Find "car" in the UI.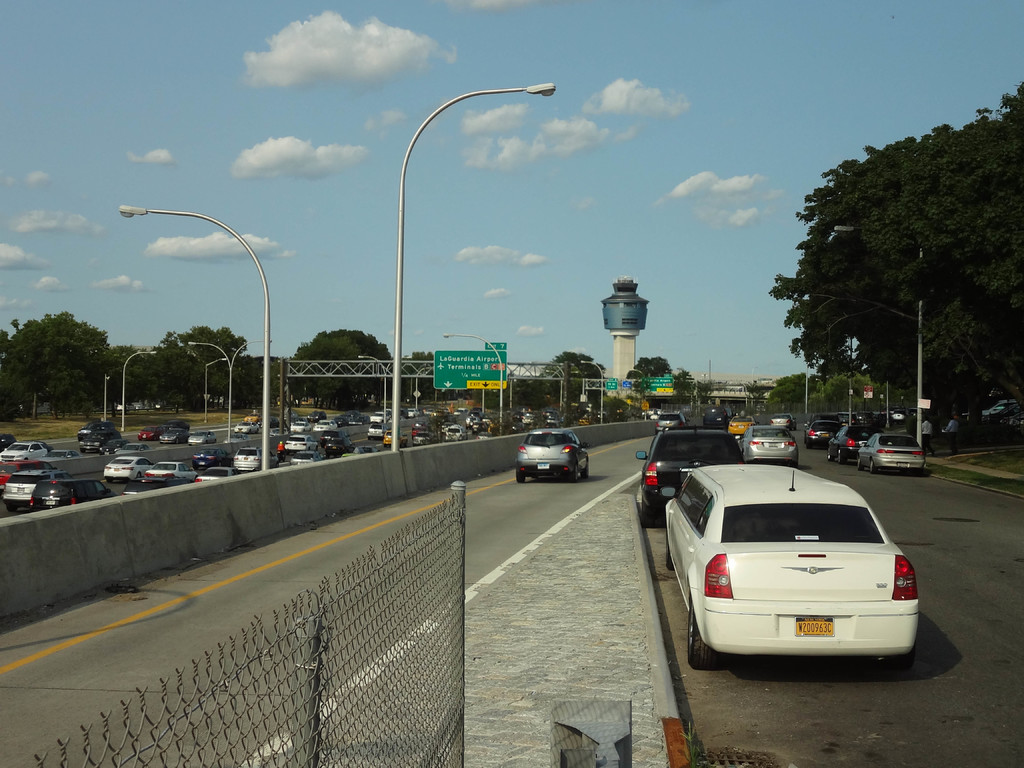
UI element at bbox(24, 478, 116, 509).
